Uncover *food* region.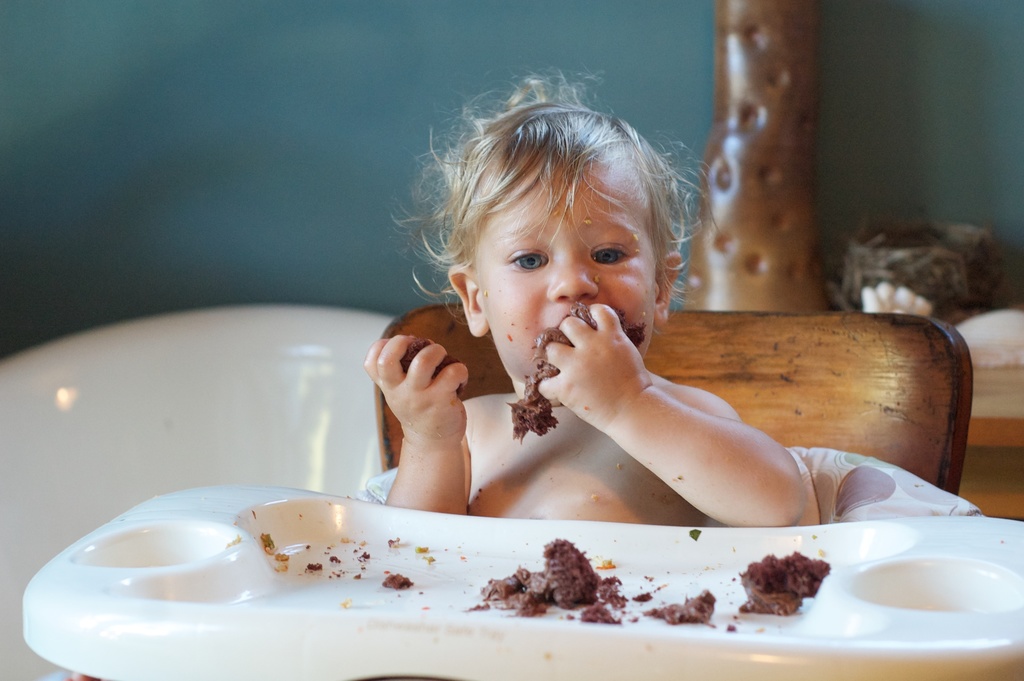
Uncovered: Rect(399, 335, 467, 398).
